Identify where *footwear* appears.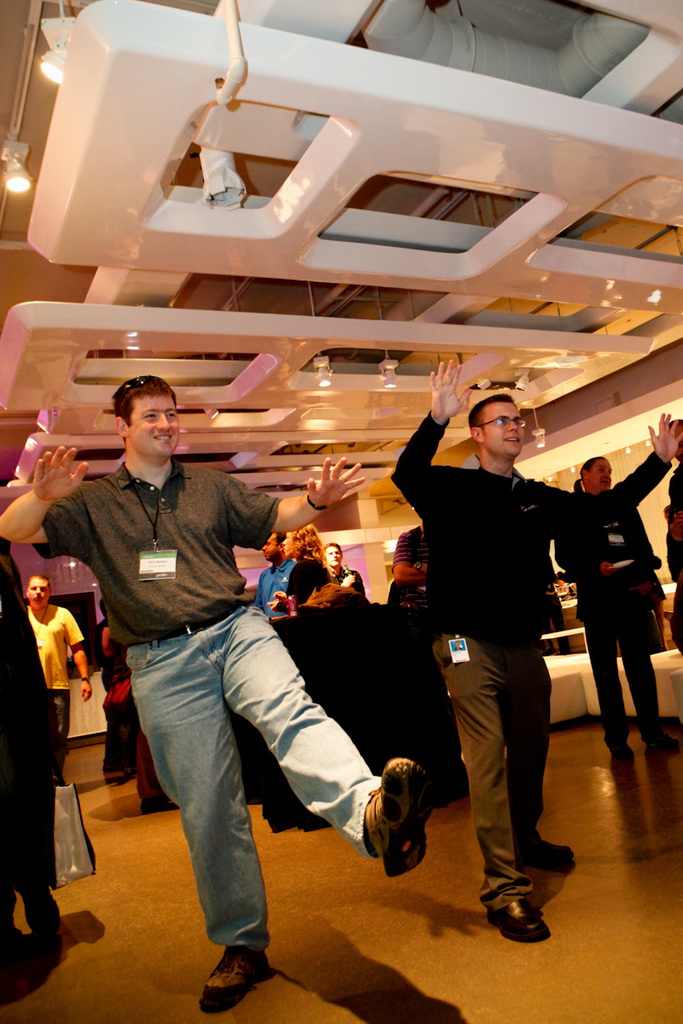
Appears at [537, 838, 580, 874].
